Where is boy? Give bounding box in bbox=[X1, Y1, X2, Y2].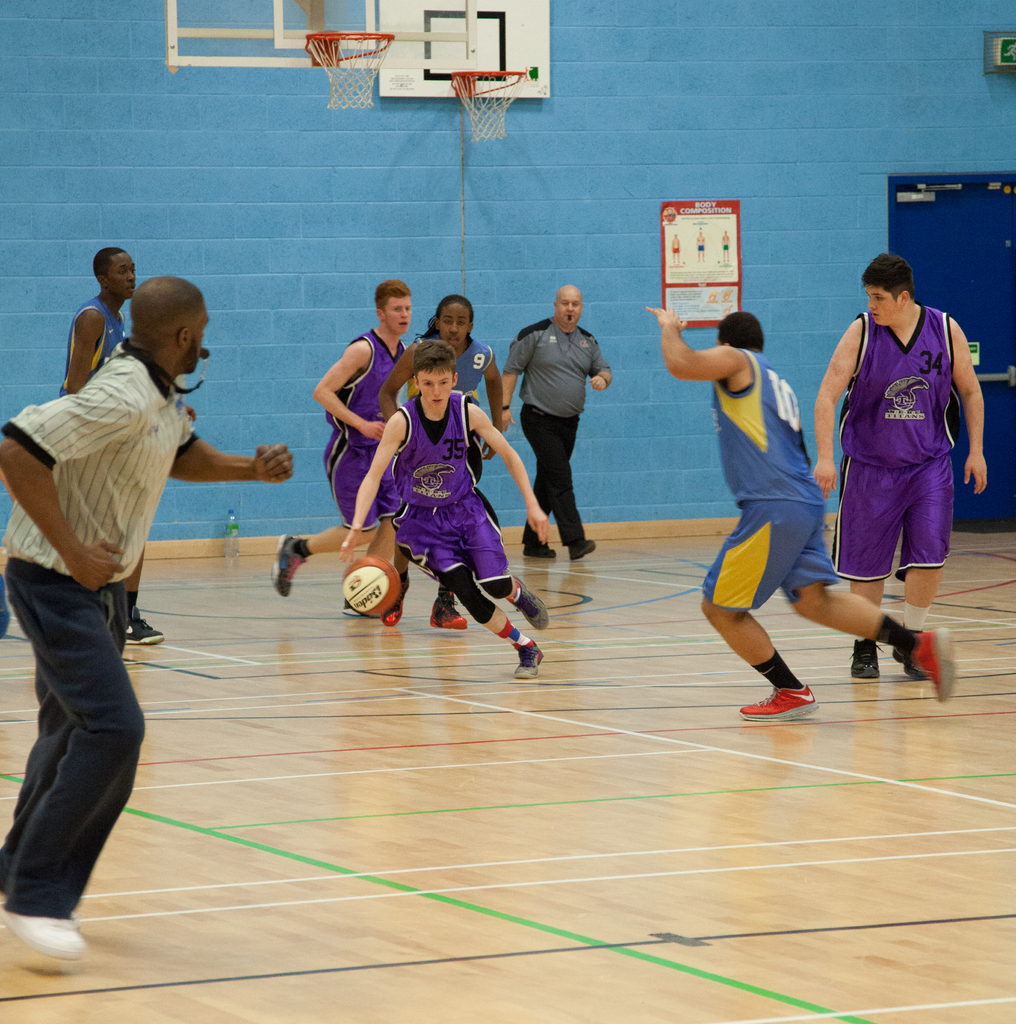
bbox=[806, 246, 987, 684].
